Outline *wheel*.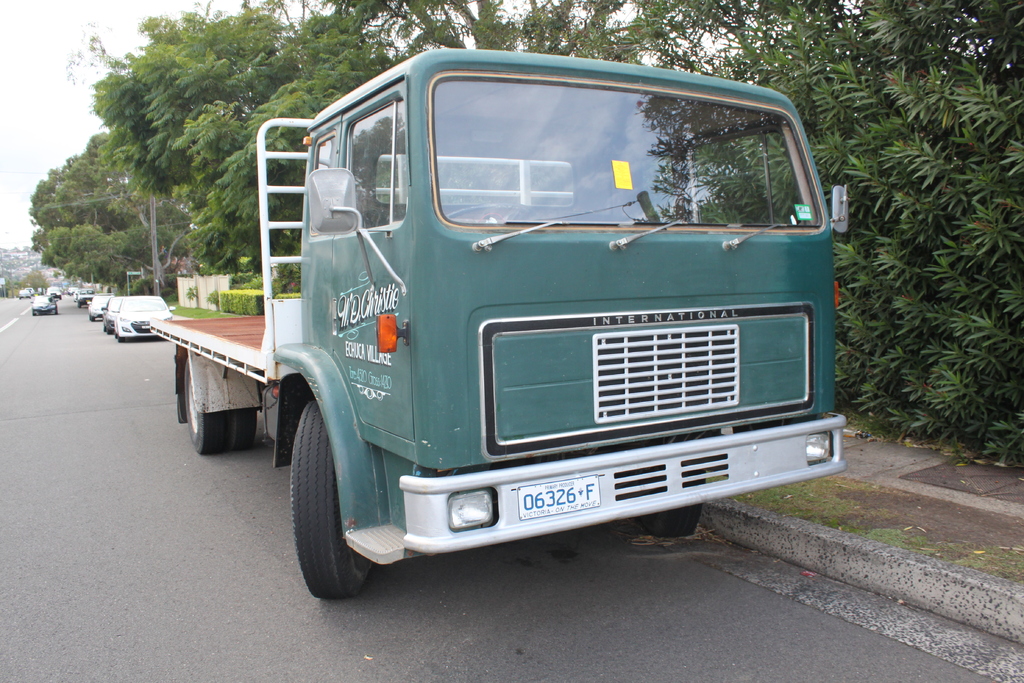
Outline: bbox(446, 204, 532, 220).
